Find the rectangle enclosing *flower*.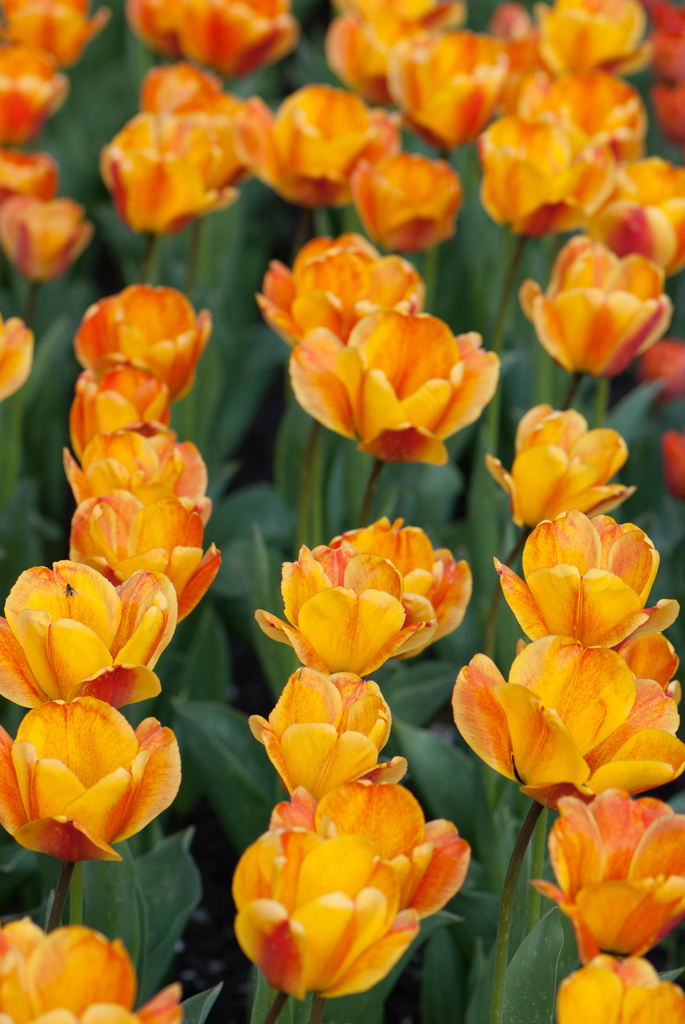
{"x1": 649, "y1": 6, "x2": 684, "y2": 141}.
